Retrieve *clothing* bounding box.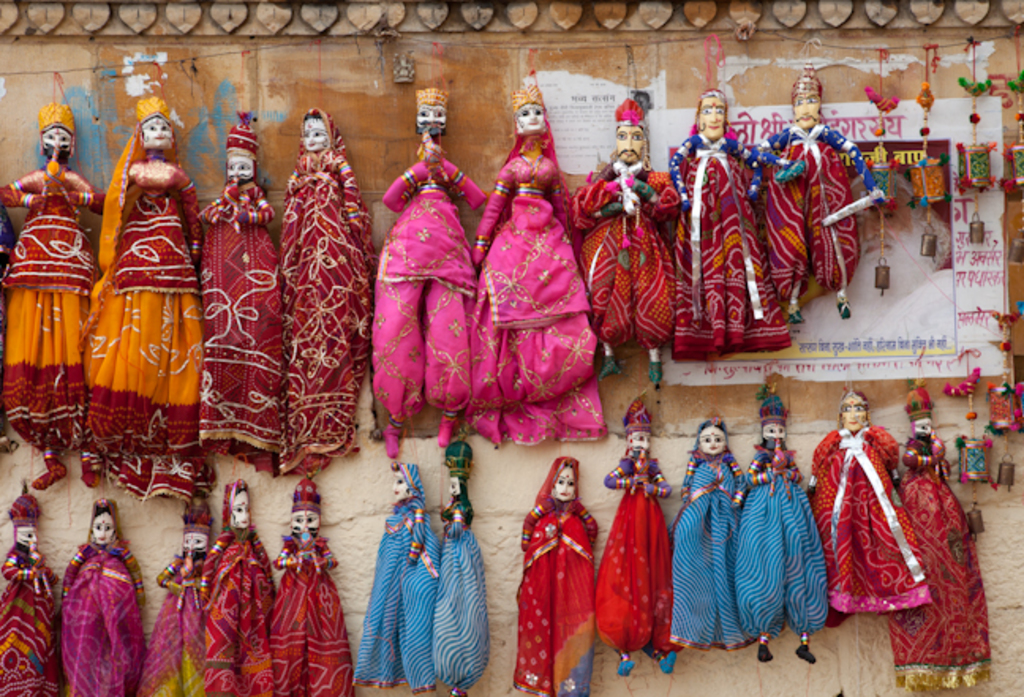
Bounding box: (354,462,439,694).
